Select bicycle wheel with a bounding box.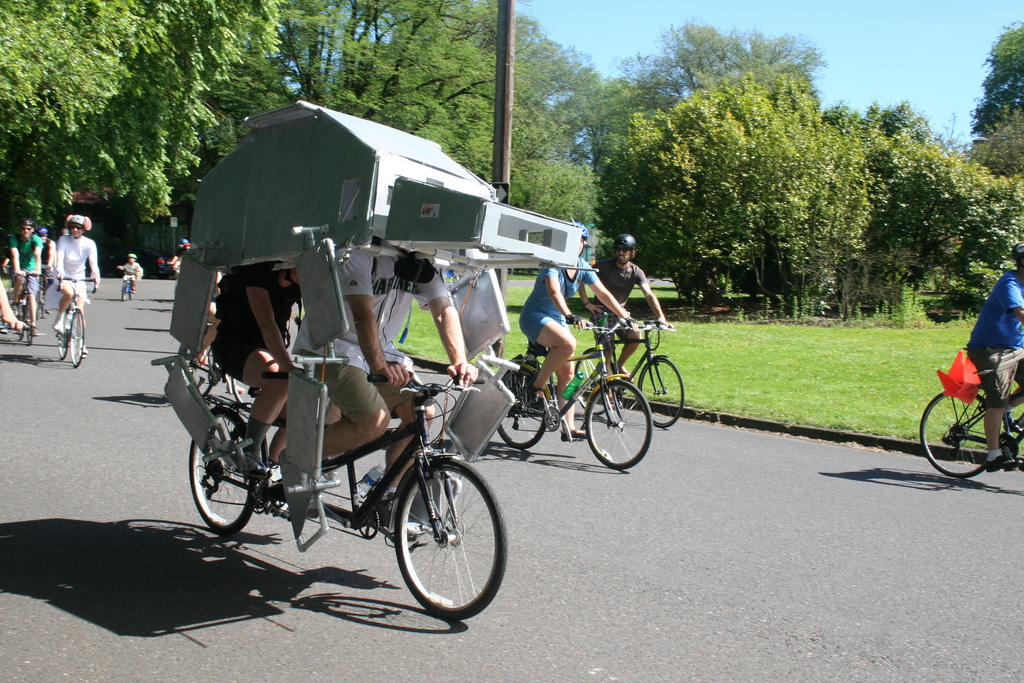
575, 347, 619, 415.
